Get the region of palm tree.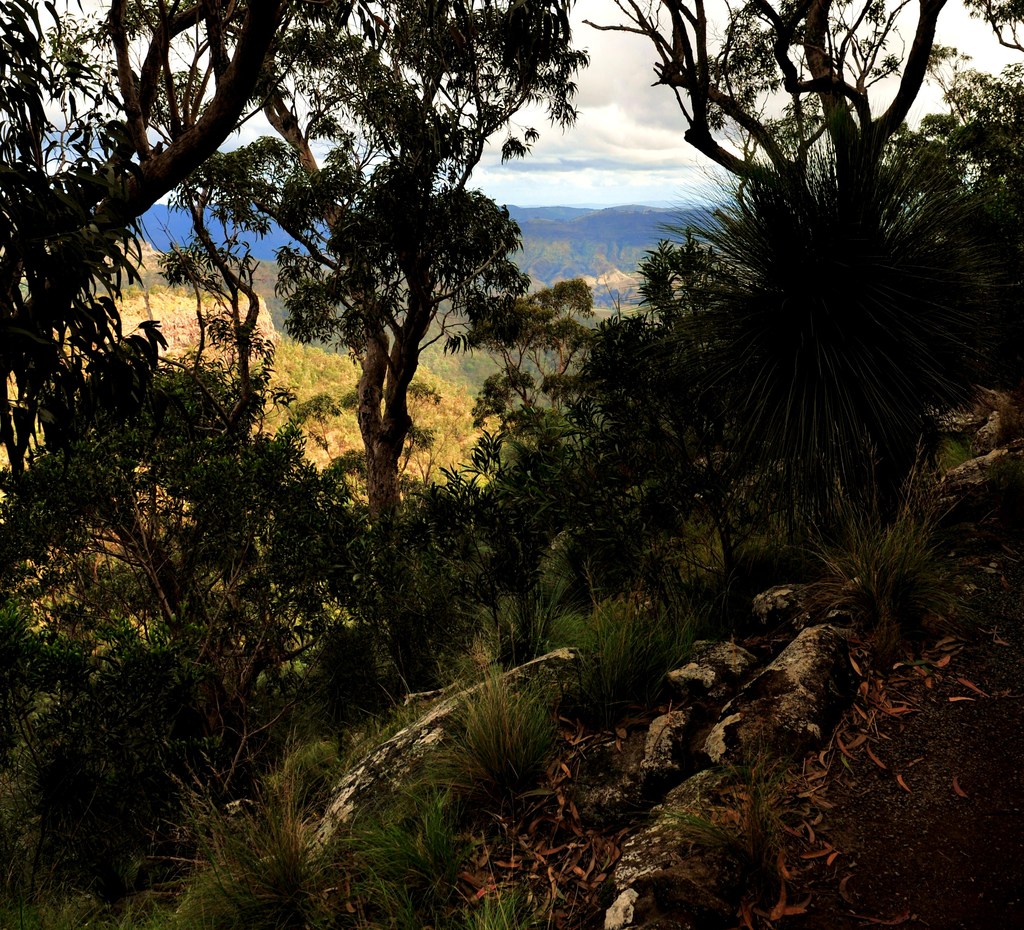
bbox=[650, 127, 976, 294].
